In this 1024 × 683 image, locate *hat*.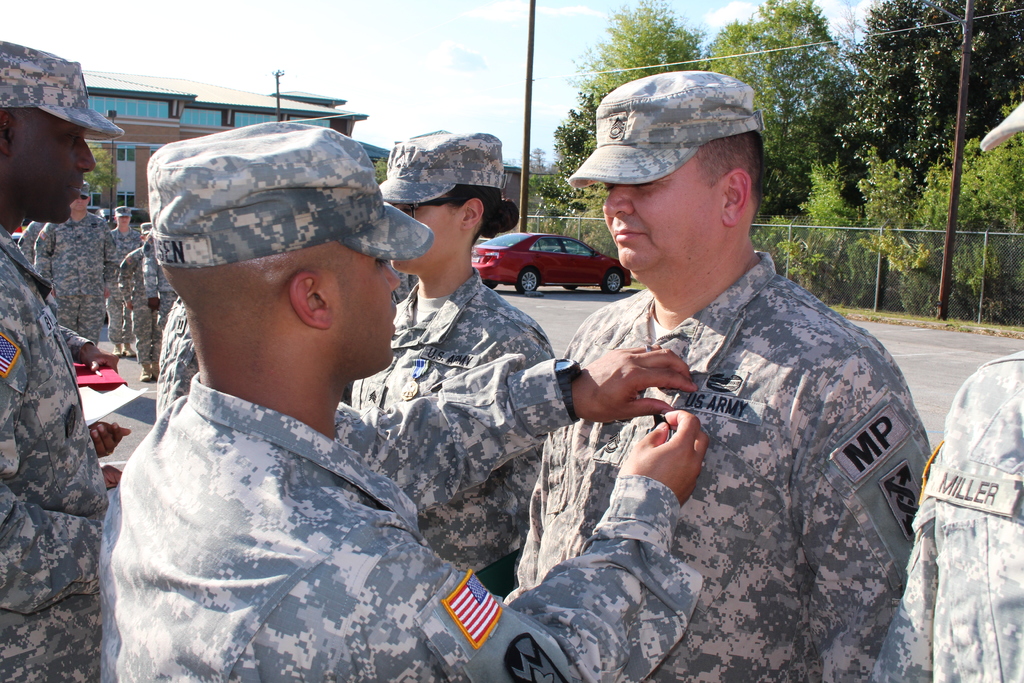
Bounding box: detection(980, 95, 1023, 153).
